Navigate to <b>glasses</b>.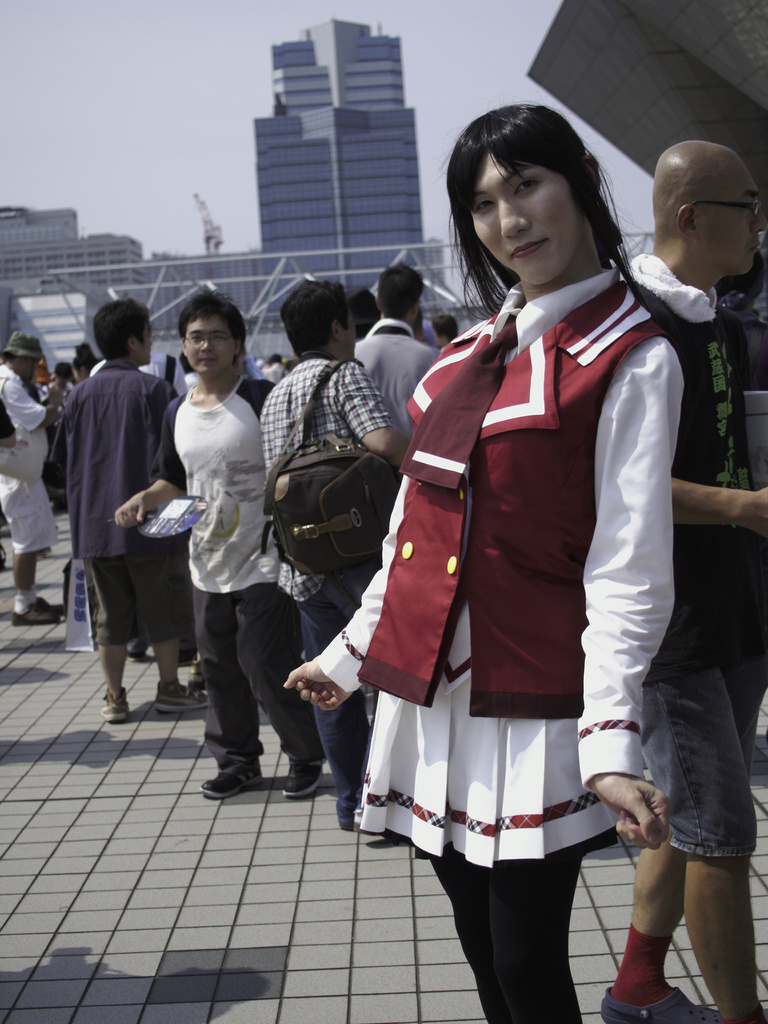
Navigation target: box(182, 332, 234, 346).
